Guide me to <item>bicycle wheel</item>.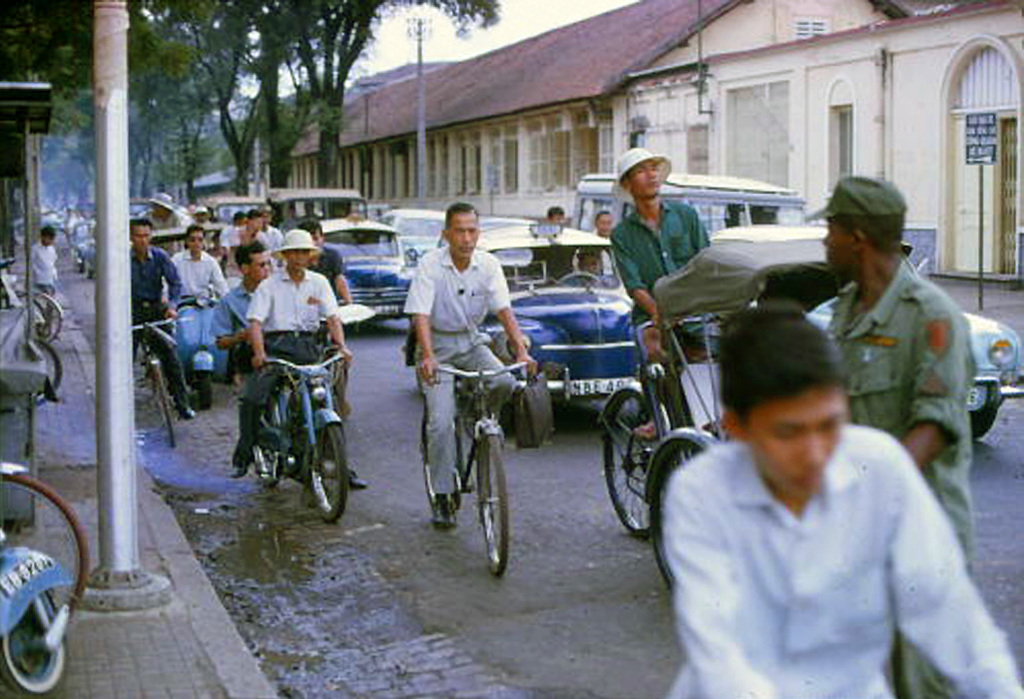
Guidance: [left=465, top=449, right=516, bottom=577].
